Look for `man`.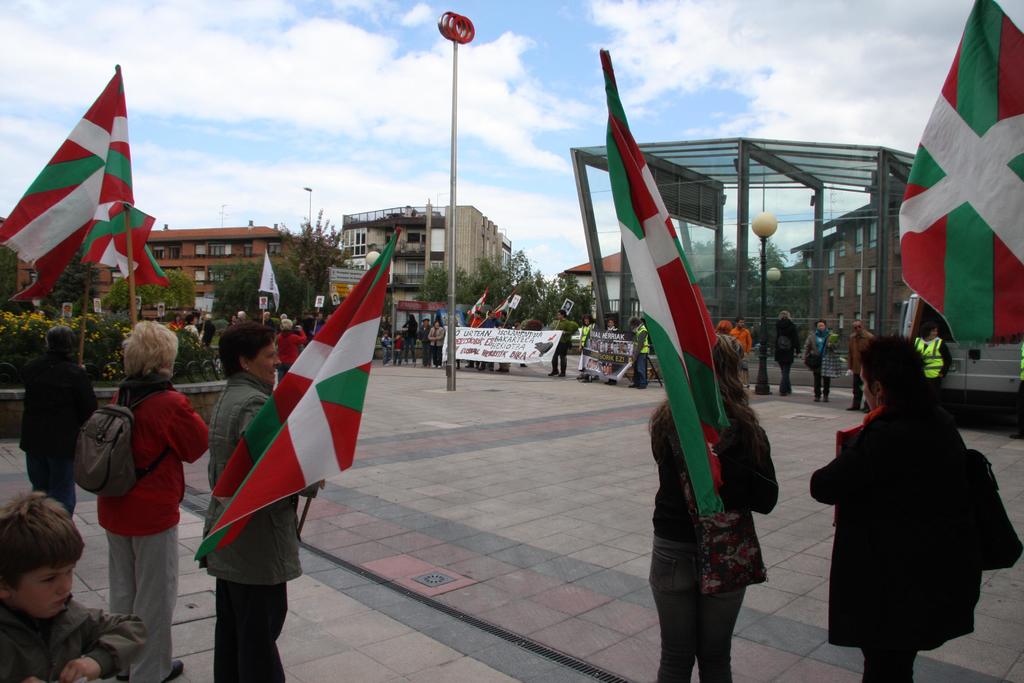
Found: (135, 297, 141, 305).
